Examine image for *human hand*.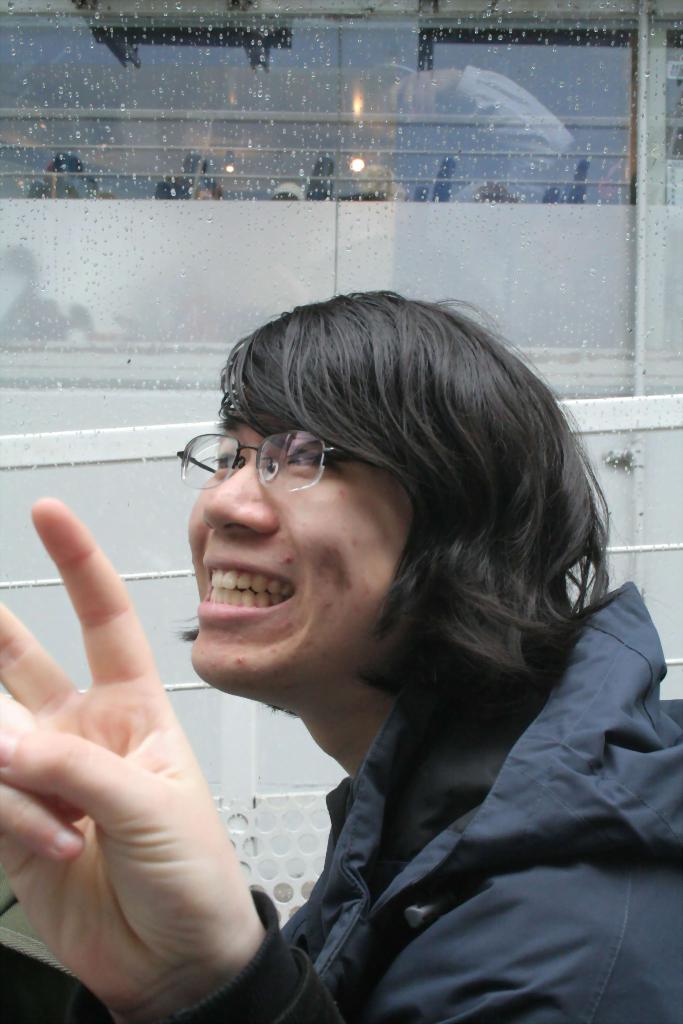
Examination result: (x1=0, y1=497, x2=257, y2=1003).
